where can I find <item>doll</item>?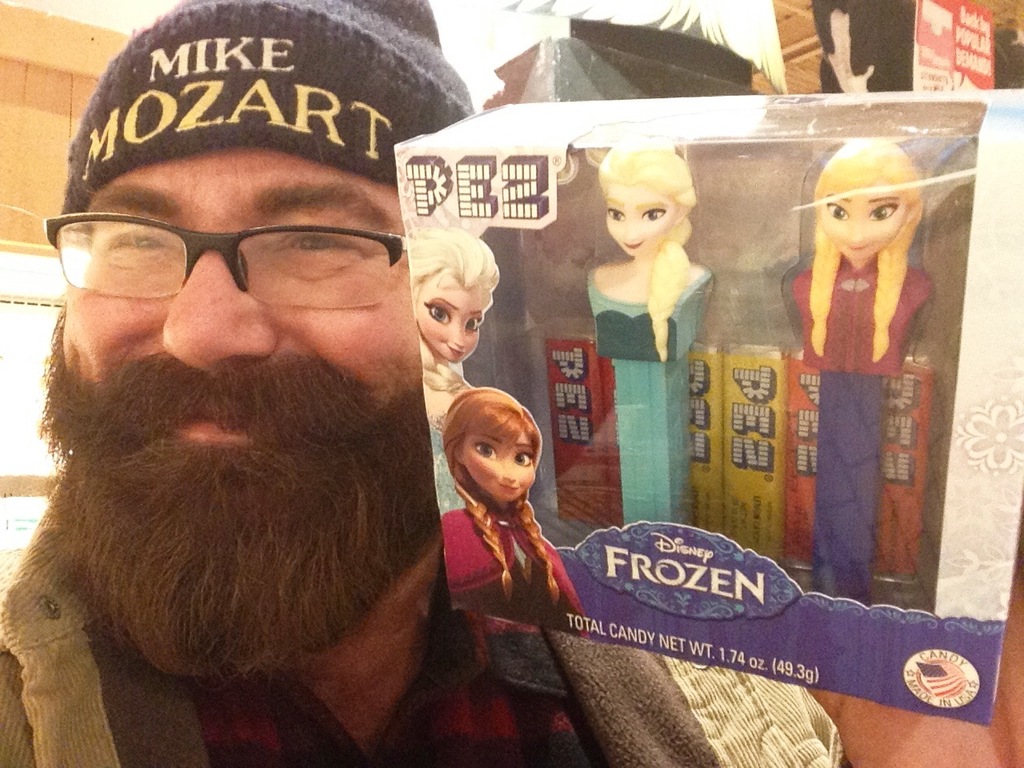
You can find it at detection(422, 223, 503, 509).
